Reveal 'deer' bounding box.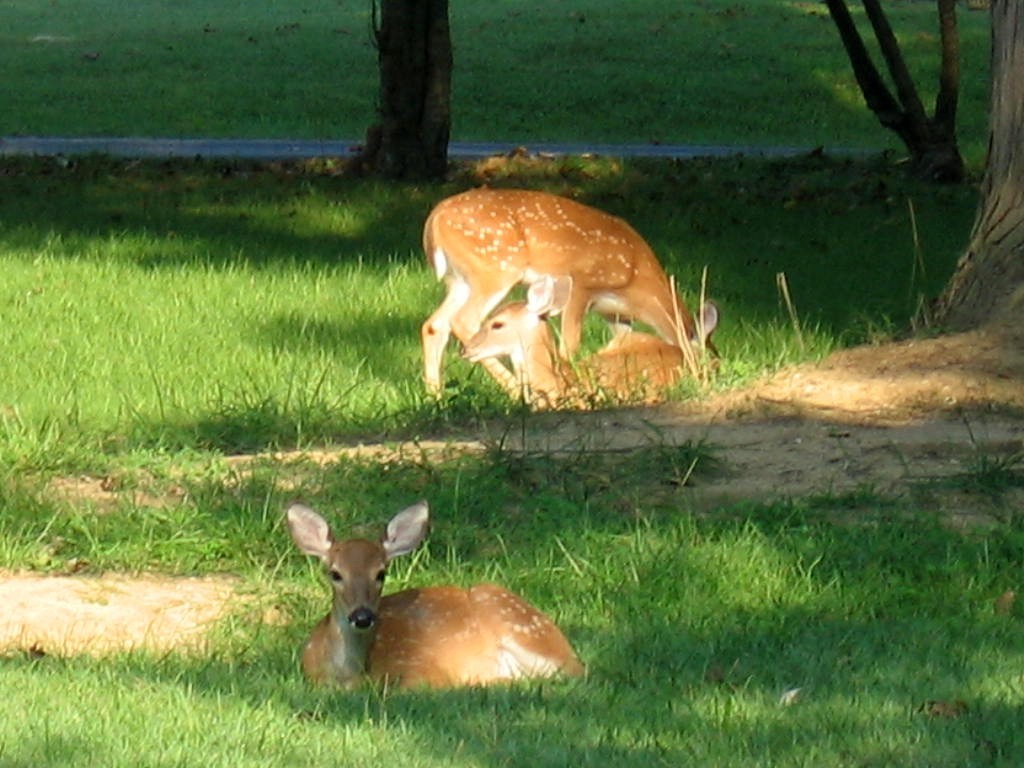
Revealed: (462,280,684,412).
